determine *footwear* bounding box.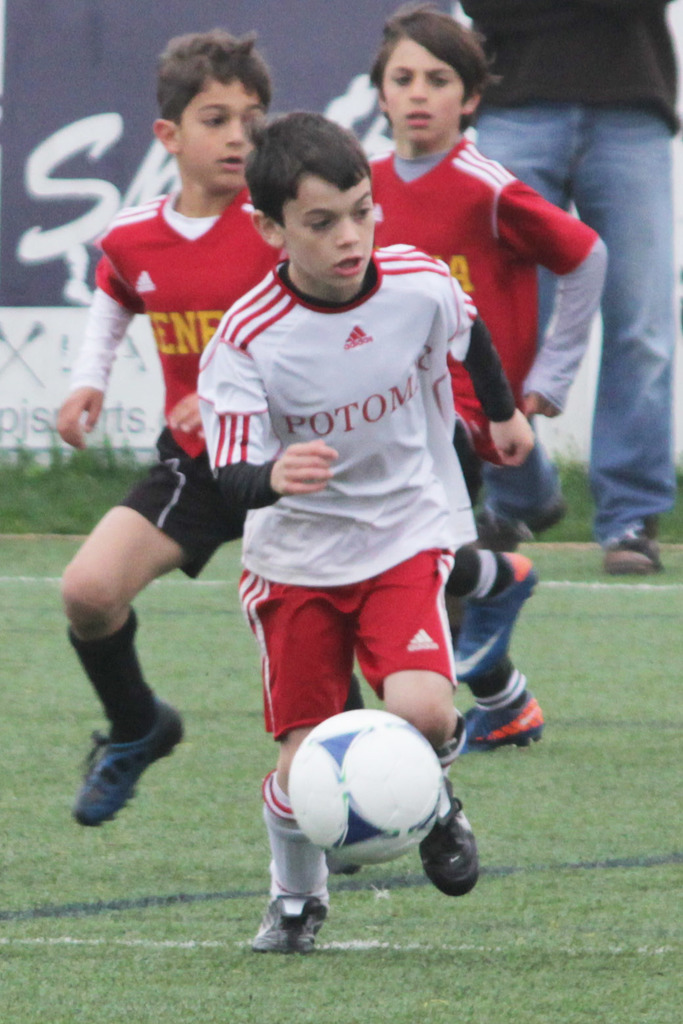
Determined: Rect(451, 546, 537, 686).
